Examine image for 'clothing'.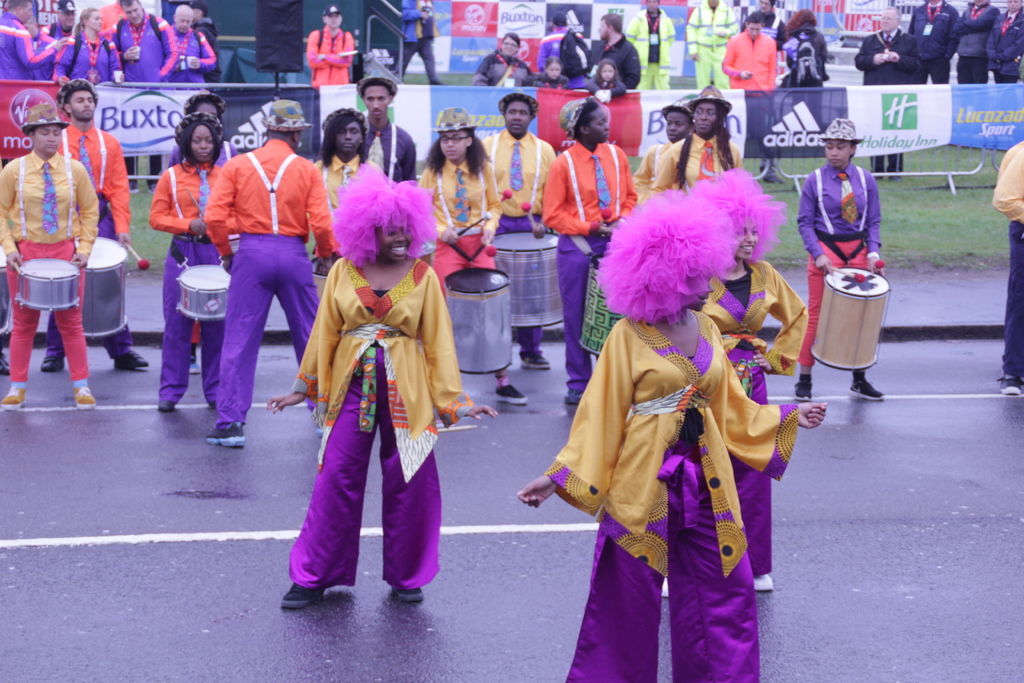
Examination result: 279,238,481,584.
